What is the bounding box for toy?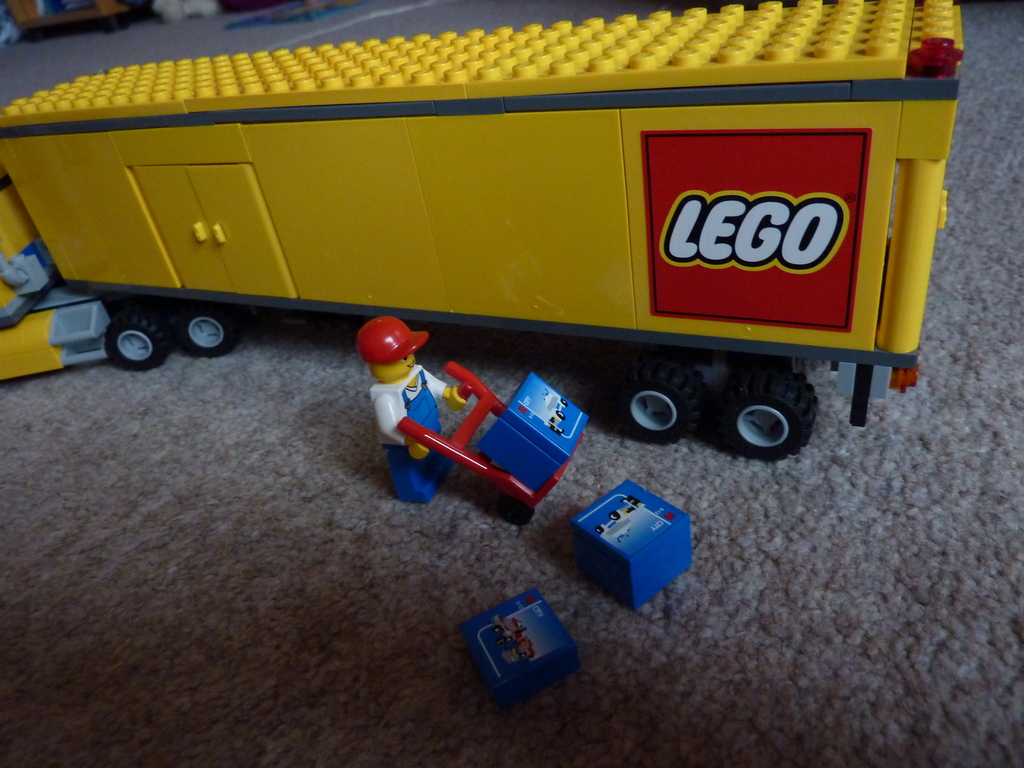
460:593:584:708.
